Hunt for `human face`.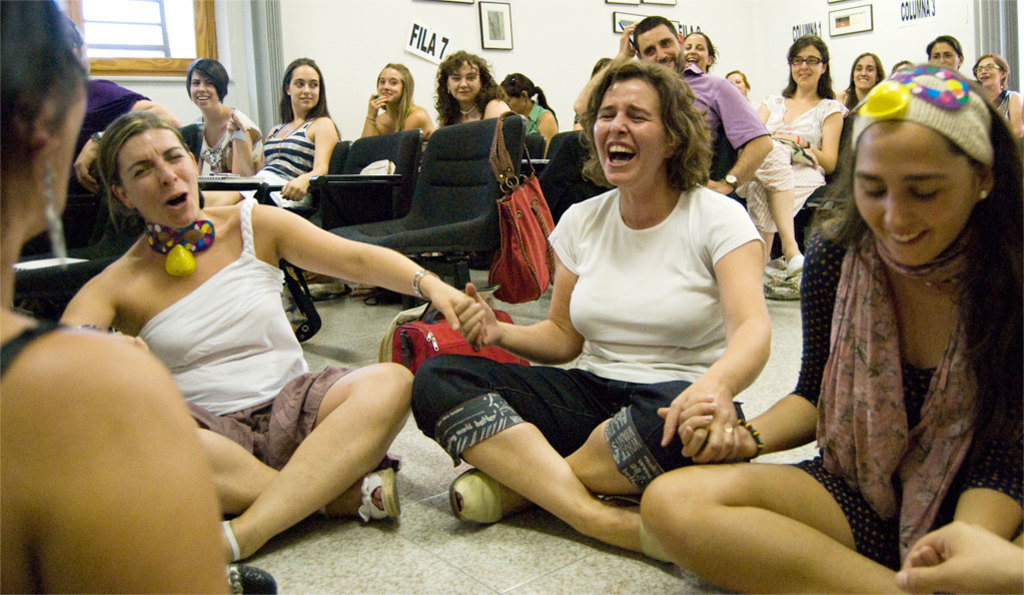
Hunted down at [x1=978, y1=54, x2=999, y2=83].
